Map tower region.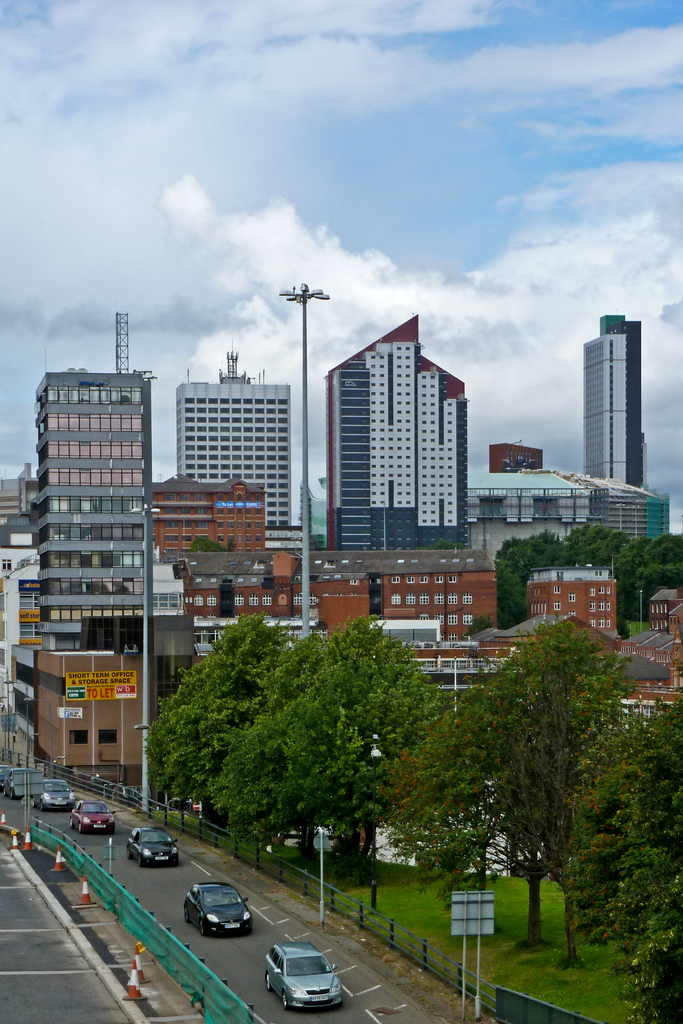
Mapped to x1=490 y1=436 x2=547 y2=476.
